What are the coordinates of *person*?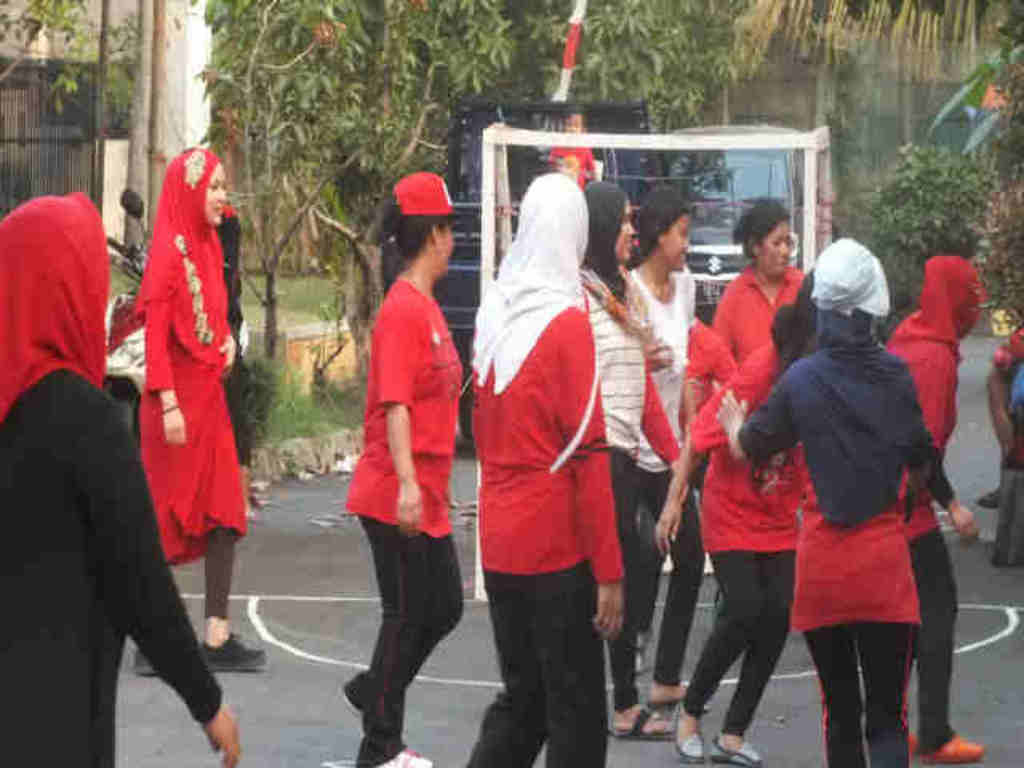
{"left": 466, "top": 173, "right": 624, "bottom": 766}.
